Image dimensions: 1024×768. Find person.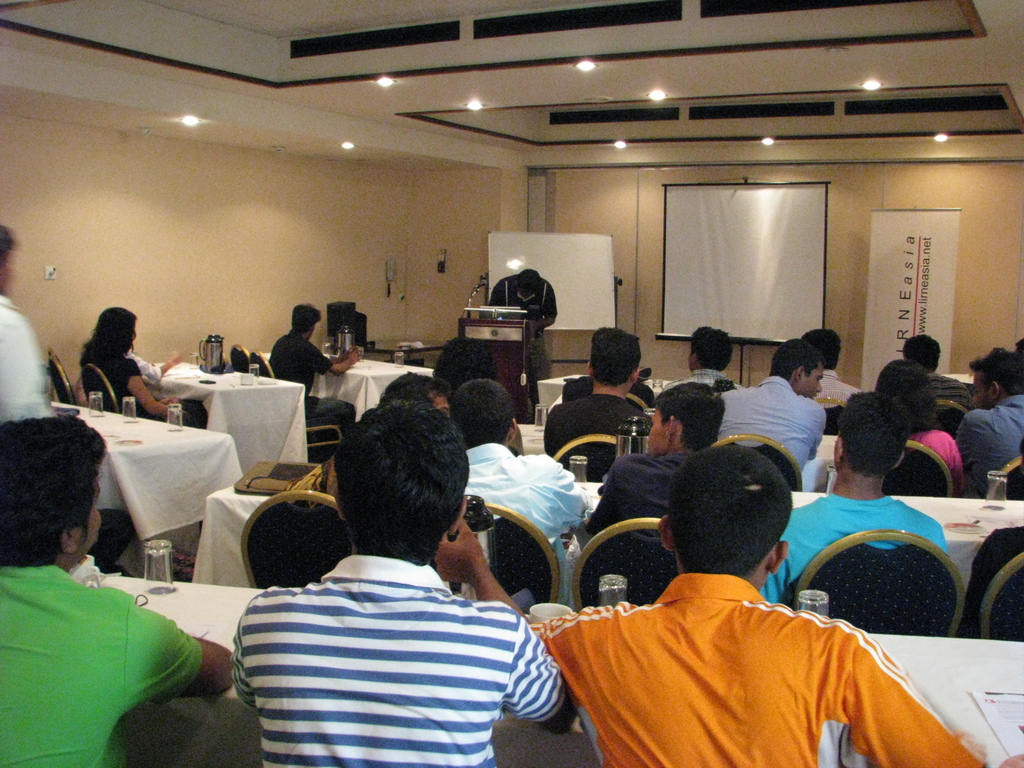
Rect(268, 305, 364, 437).
